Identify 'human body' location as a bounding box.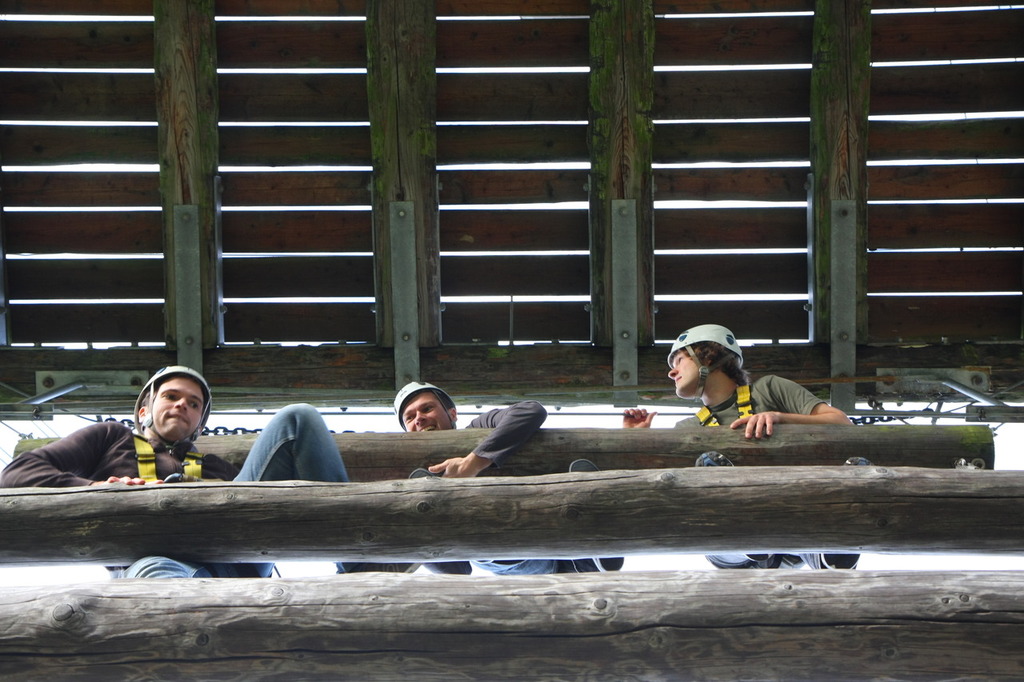
bbox=(3, 365, 392, 588).
